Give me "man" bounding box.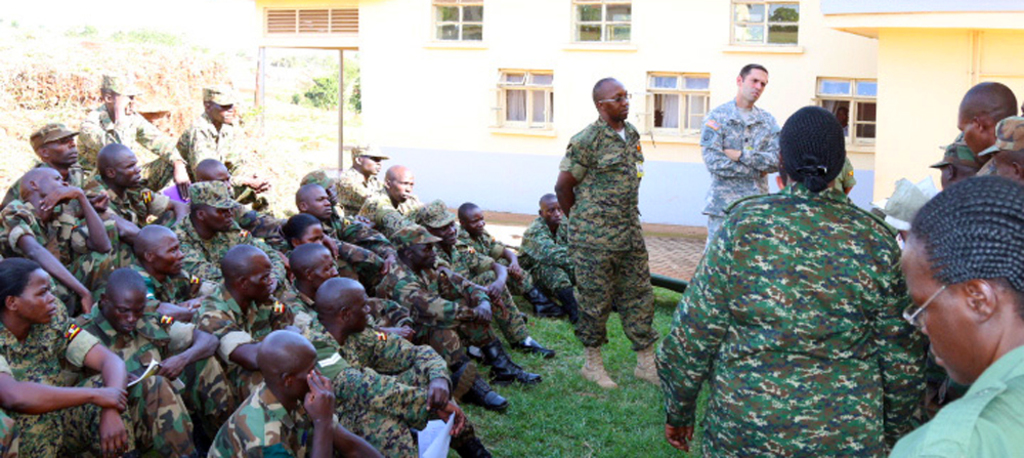
region(74, 72, 196, 201).
